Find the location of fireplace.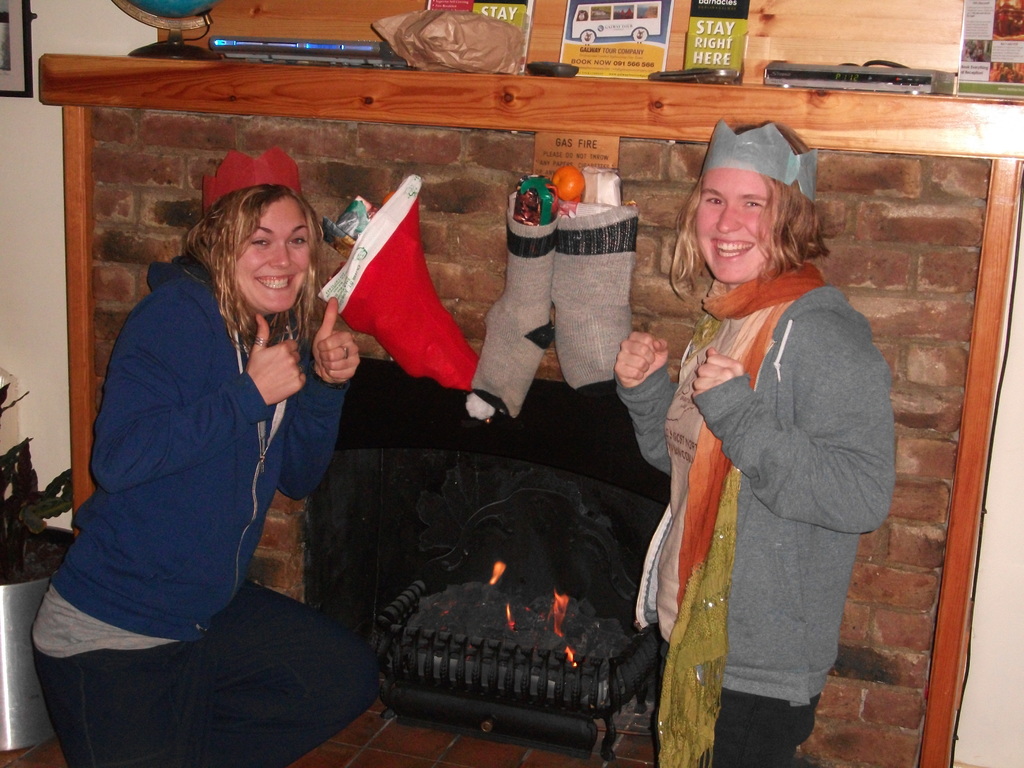
Location: [x1=36, y1=38, x2=1023, y2=767].
